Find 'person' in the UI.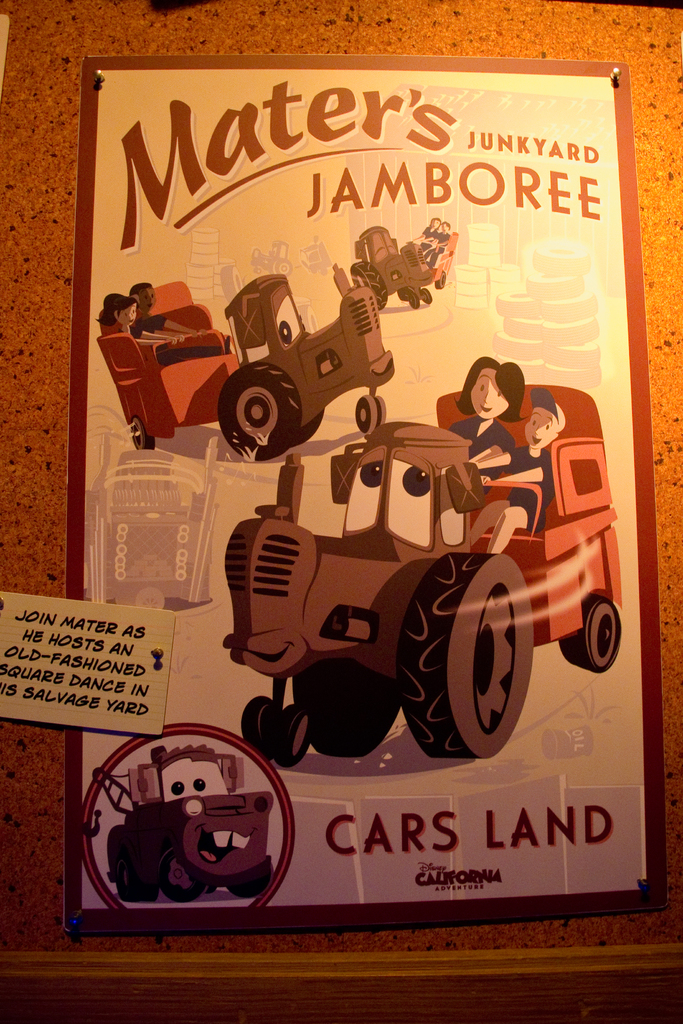
UI element at [511, 383, 559, 519].
